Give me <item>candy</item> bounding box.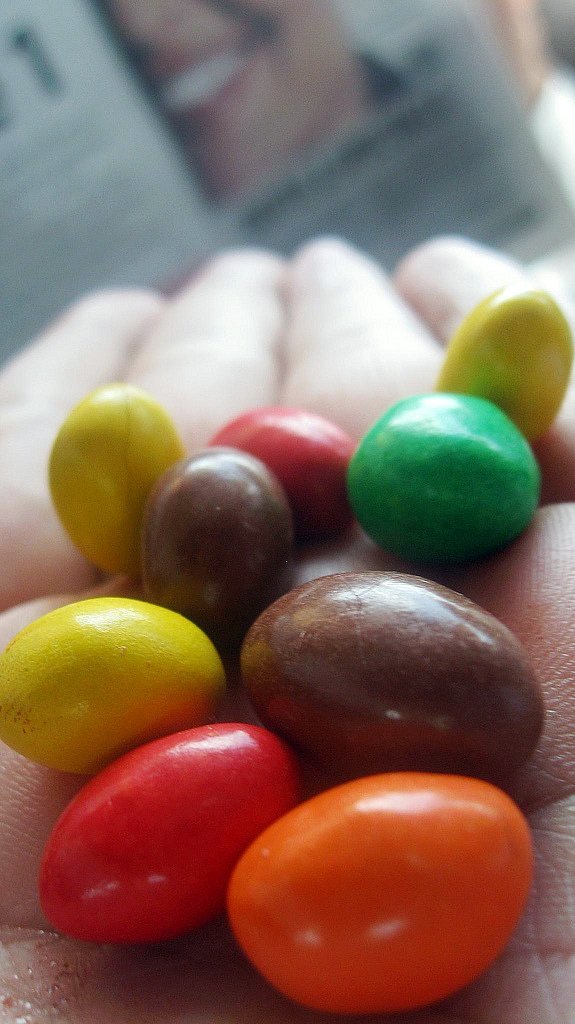
0,285,574,1013.
